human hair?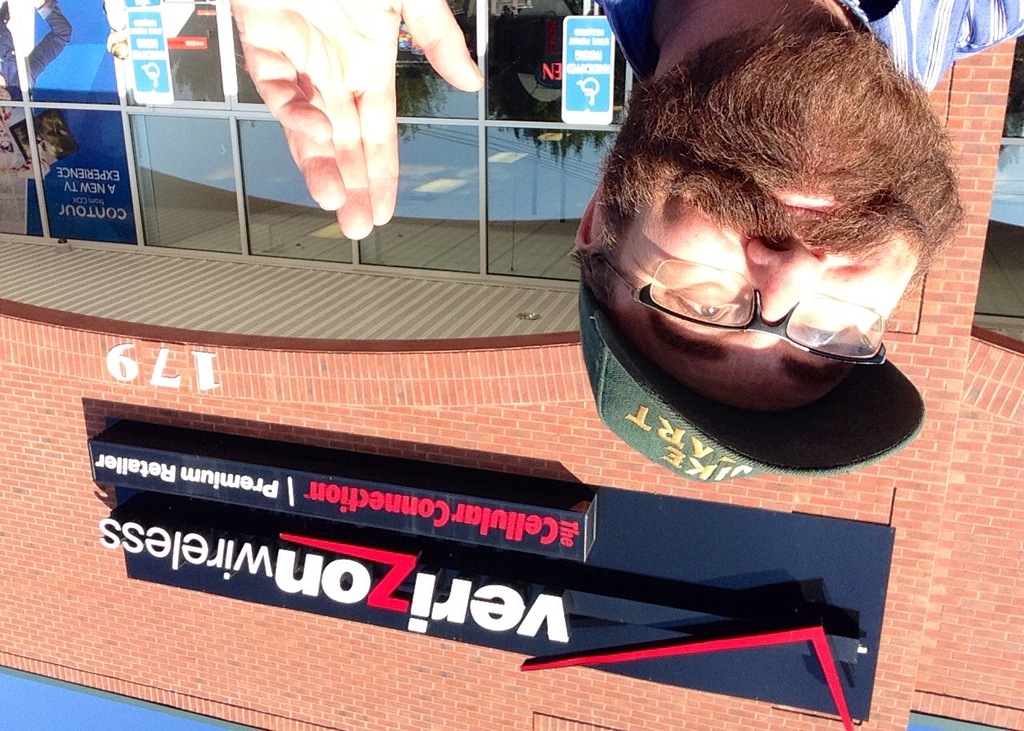
box=[607, 106, 938, 317]
